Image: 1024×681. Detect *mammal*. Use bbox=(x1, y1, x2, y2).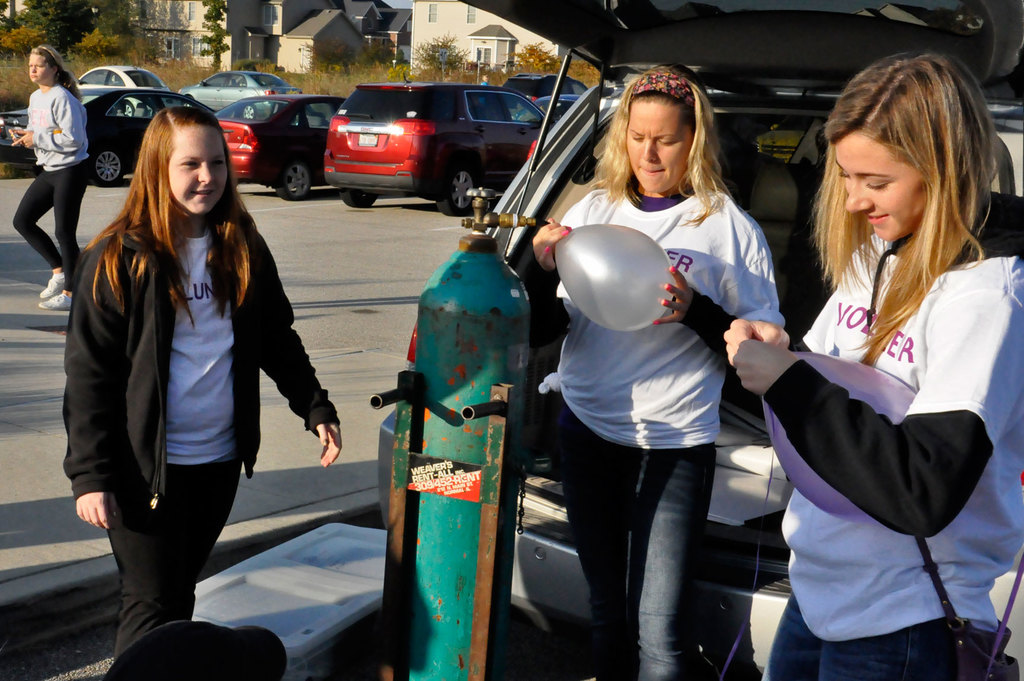
bbox=(101, 614, 289, 680).
